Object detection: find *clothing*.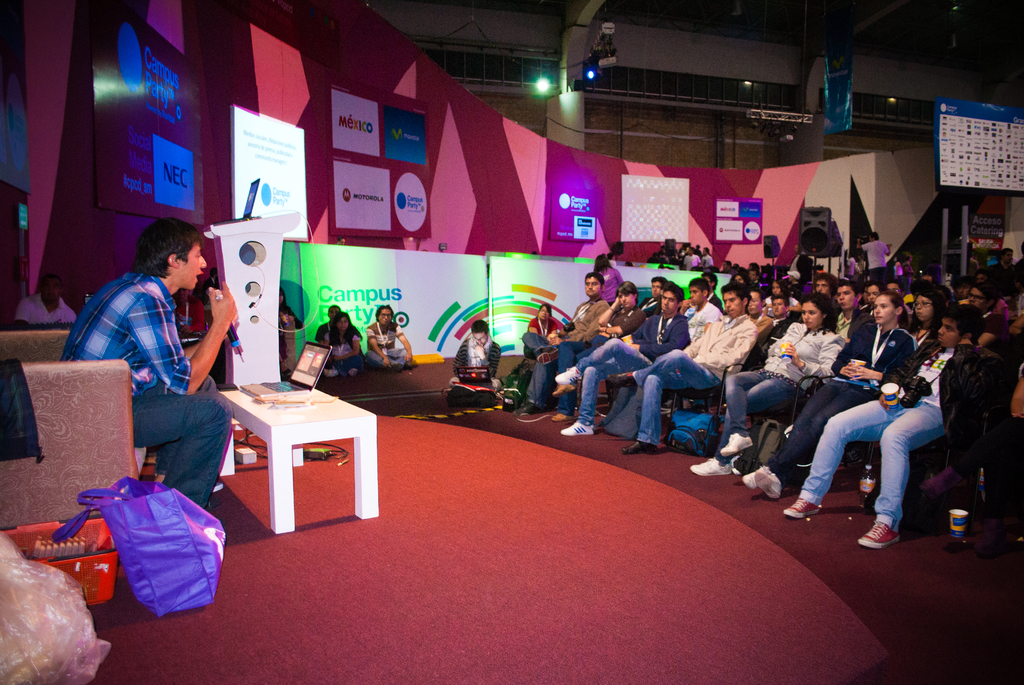
select_region(798, 338, 1008, 536).
